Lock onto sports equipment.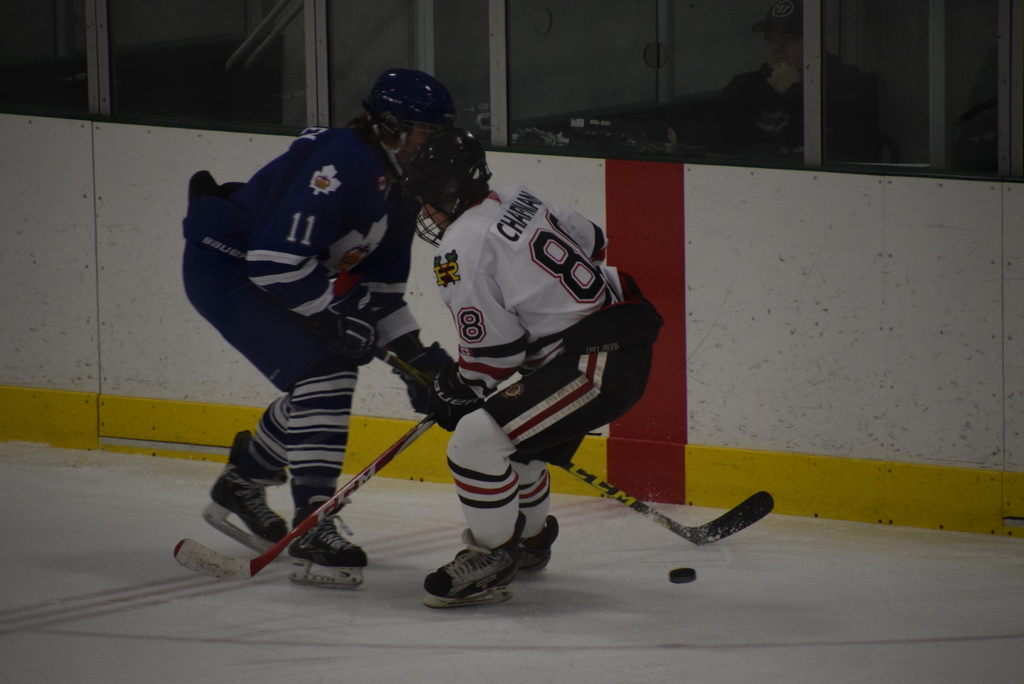
Locked: 422:509:526:607.
